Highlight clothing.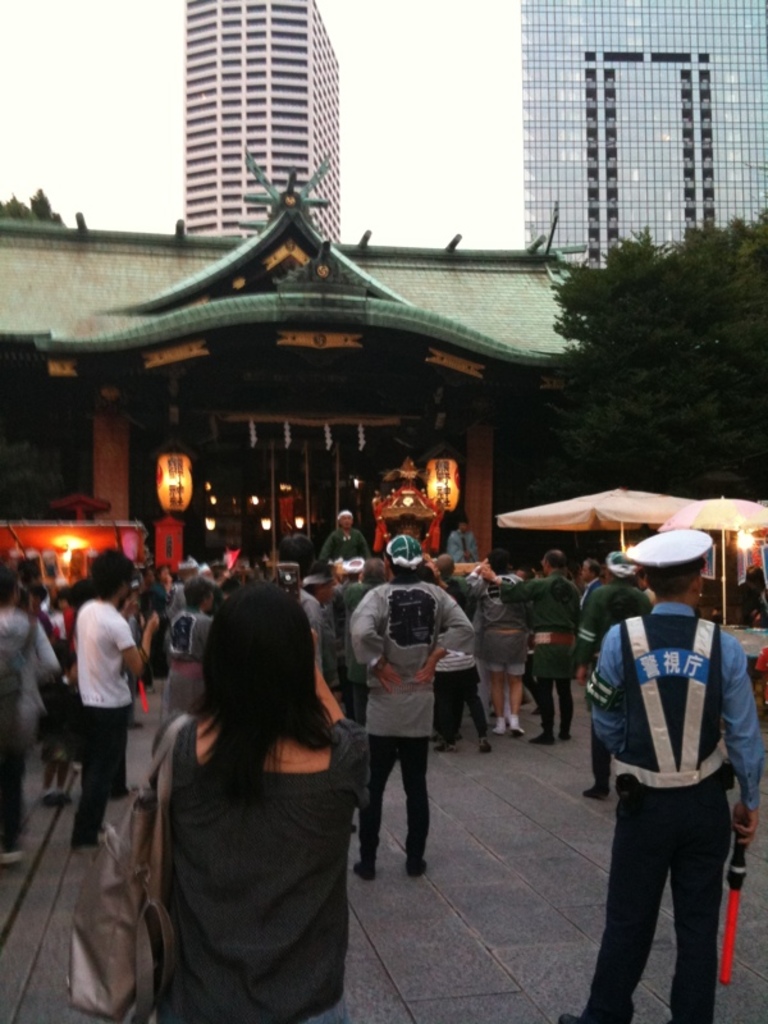
Highlighted region: (x1=67, y1=585, x2=141, y2=831).
